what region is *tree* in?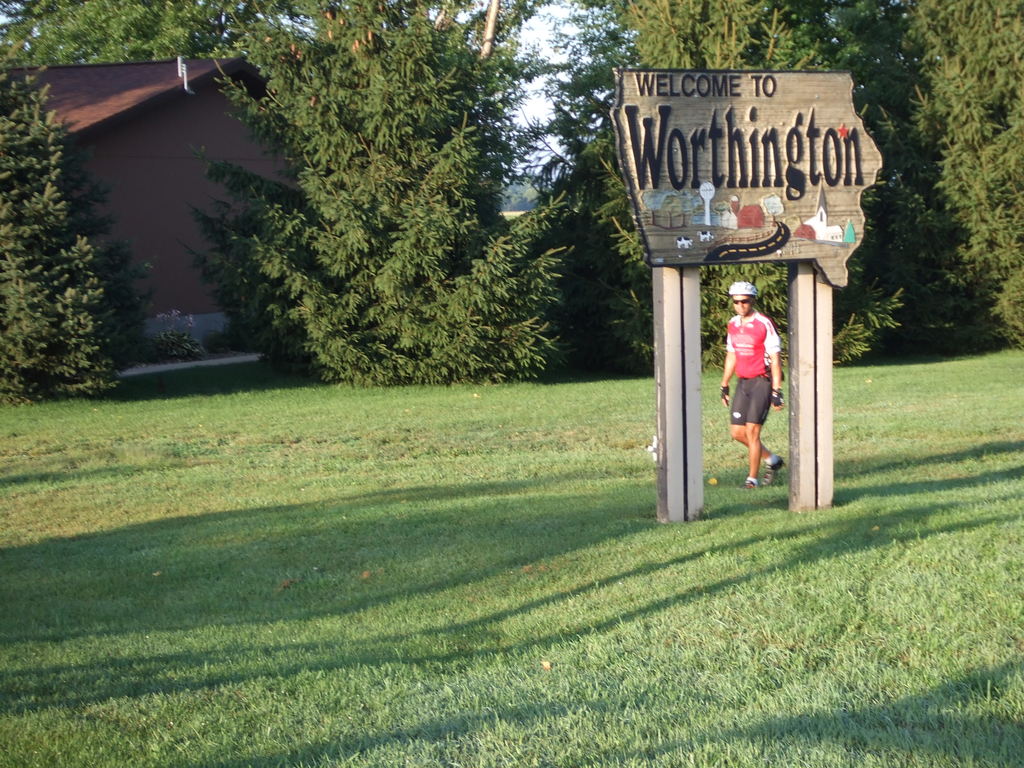
(0,0,477,97).
